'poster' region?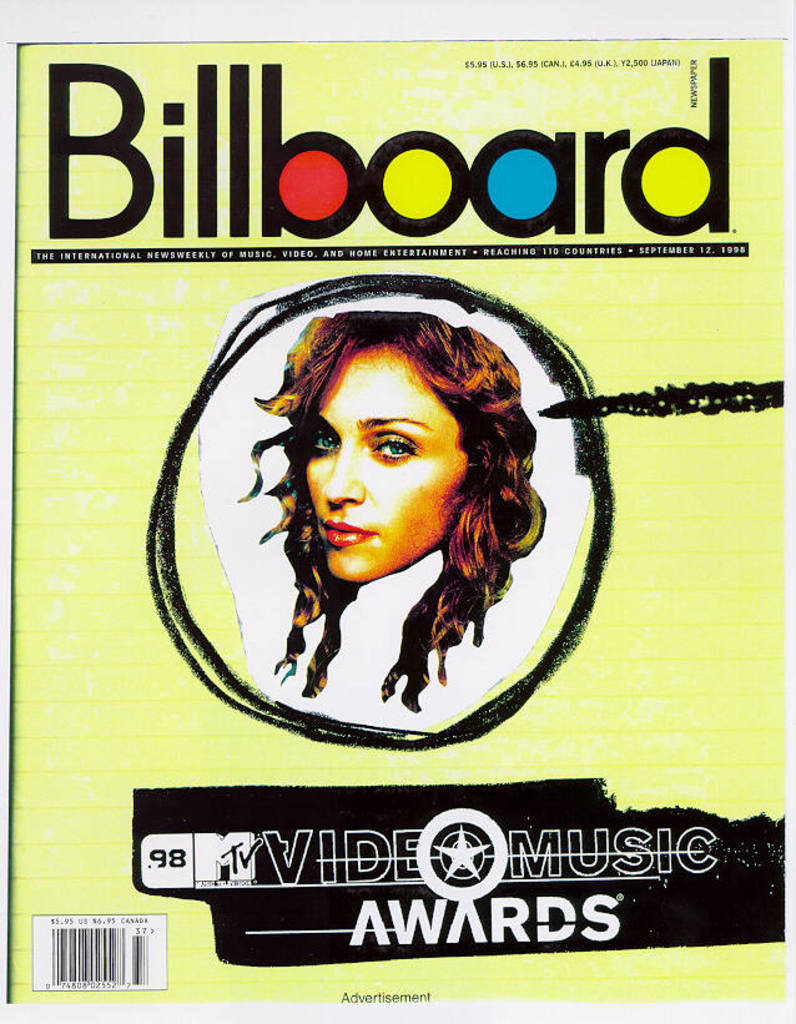
(0, 42, 795, 1004)
